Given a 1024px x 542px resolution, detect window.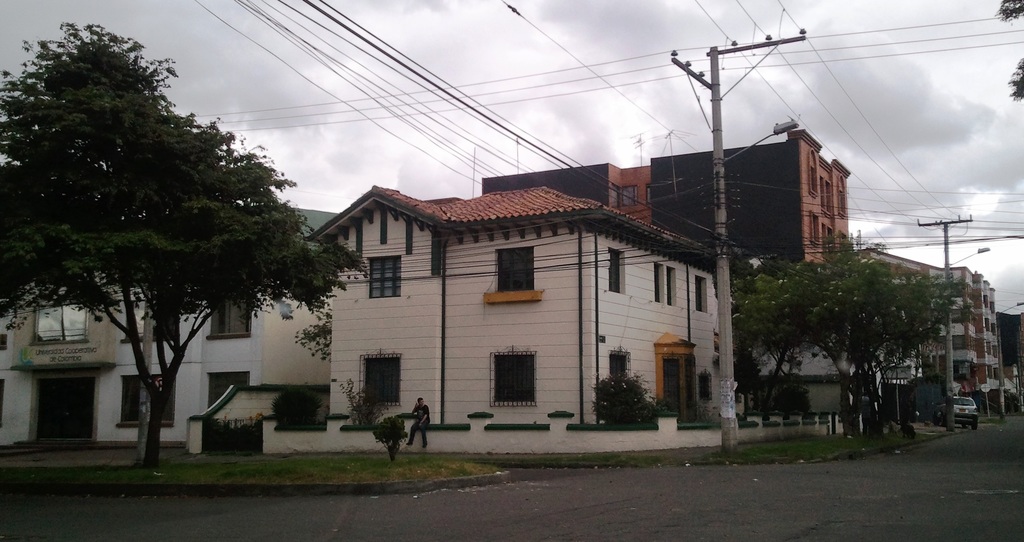
{"x1": 203, "y1": 374, "x2": 253, "y2": 404}.
